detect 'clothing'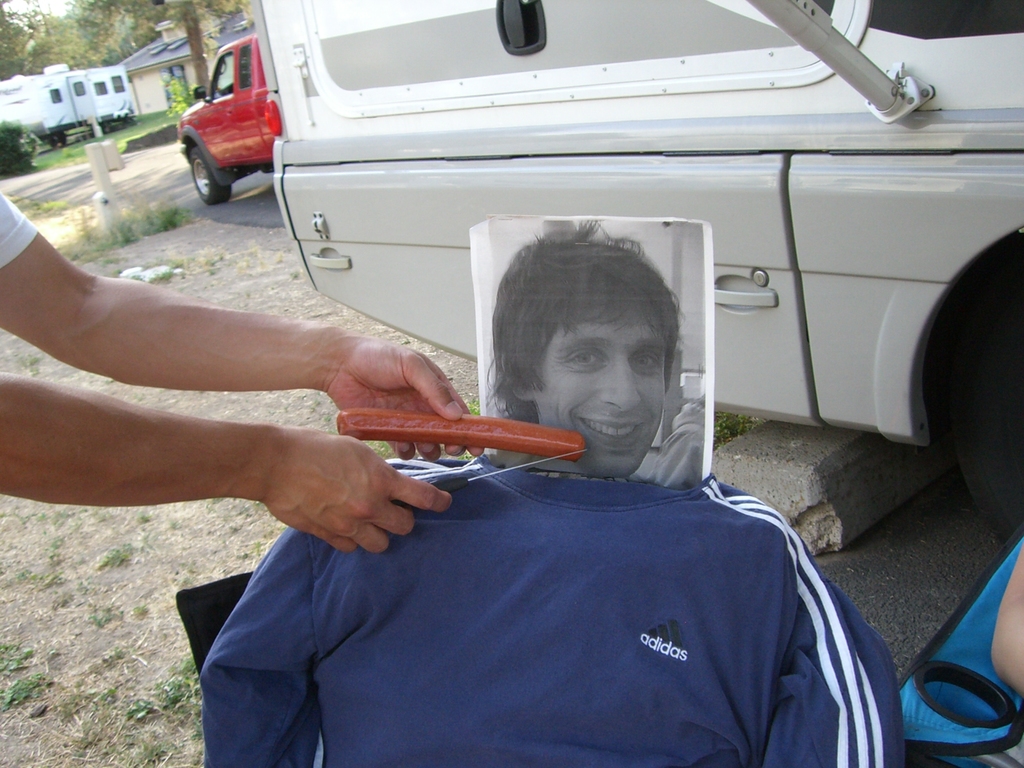
pyautogui.locateOnScreen(159, 415, 938, 756)
